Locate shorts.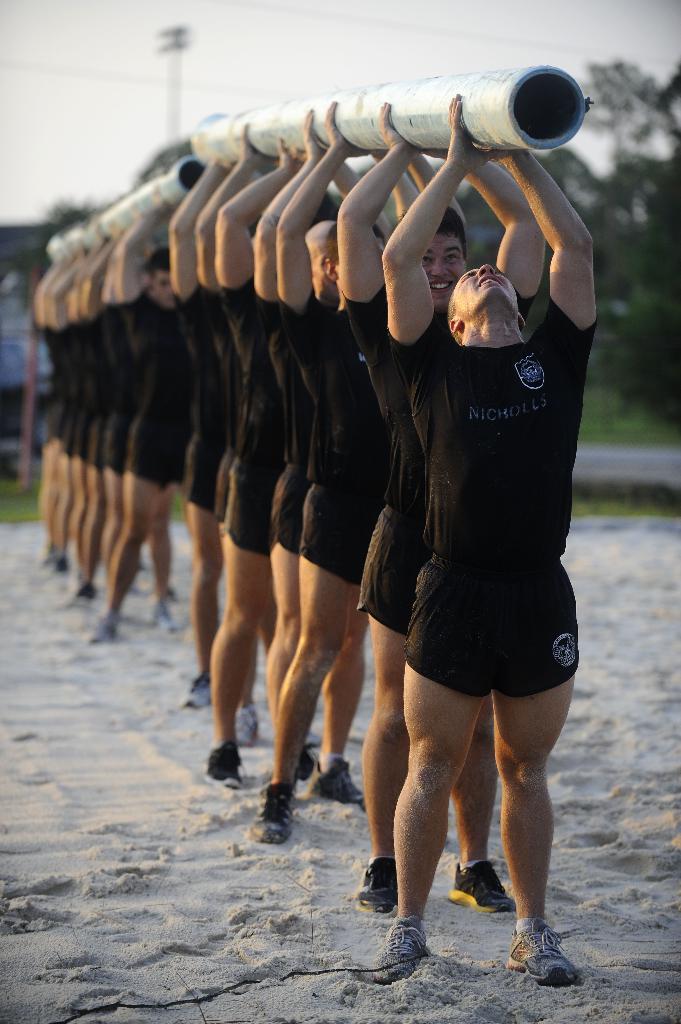
Bounding box: bbox=[61, 403, 72, 450].
